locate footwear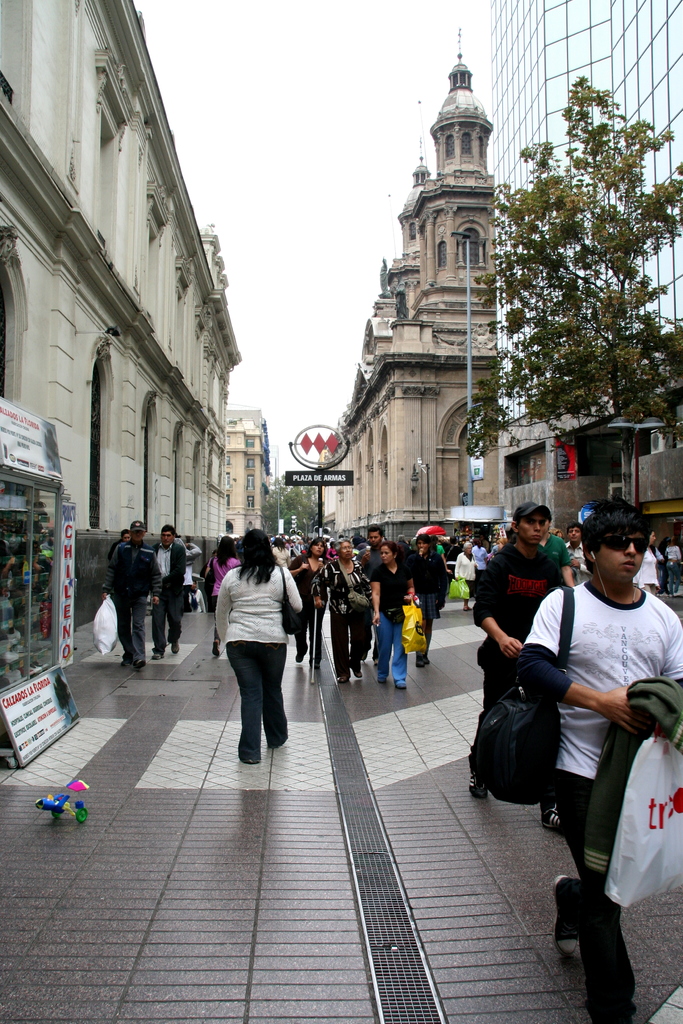
bbox=(346, 659, 361, 680)
